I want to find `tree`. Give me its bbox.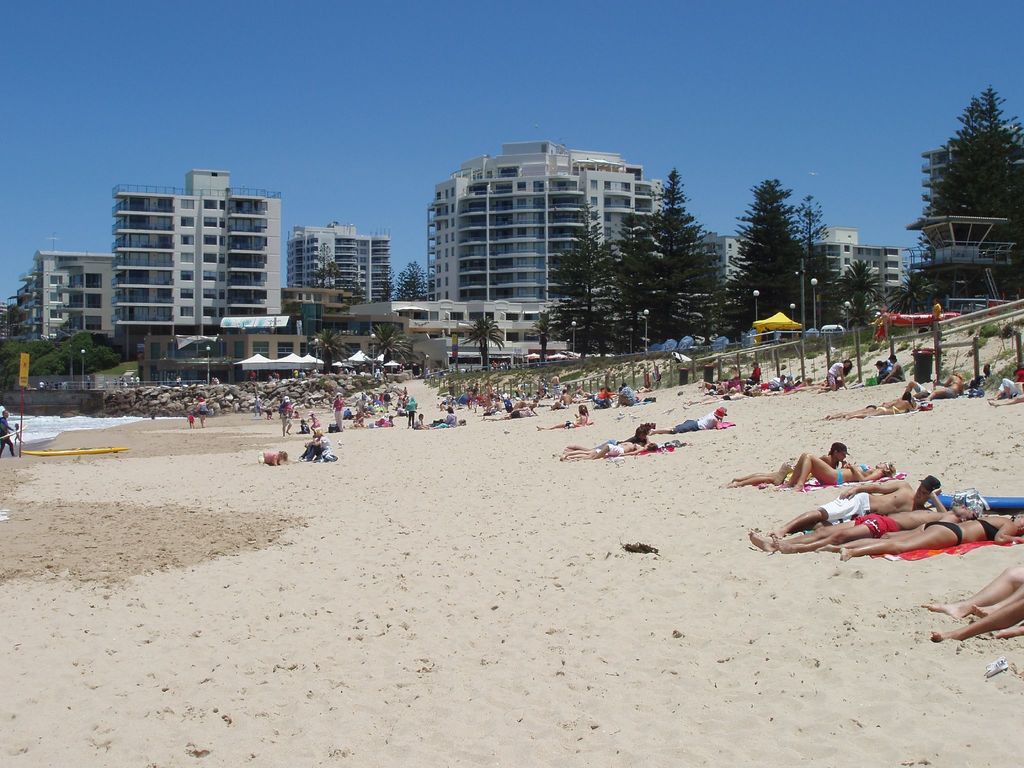
x1=303 y1=261 x2=406 y2=380.
